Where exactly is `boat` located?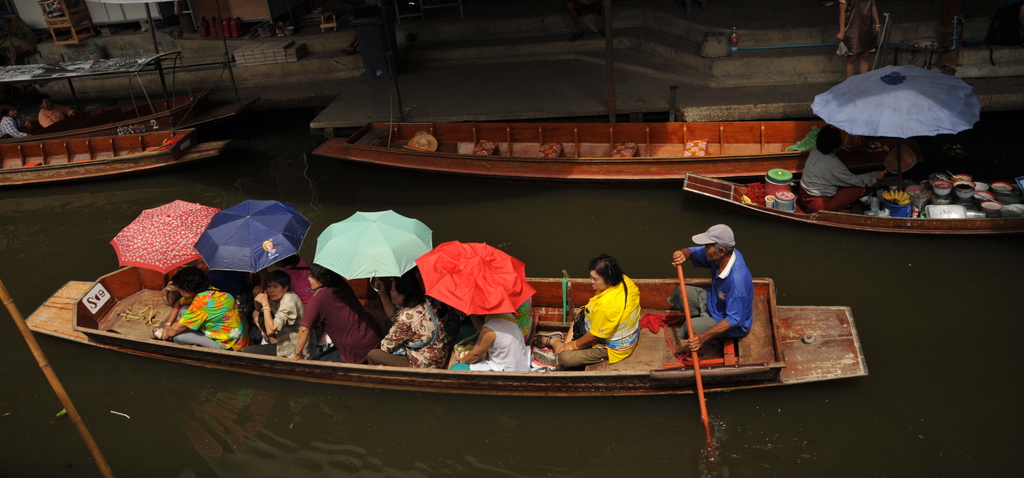
Its bounding box is left=680, top=176, right=1023, bottom=243.
